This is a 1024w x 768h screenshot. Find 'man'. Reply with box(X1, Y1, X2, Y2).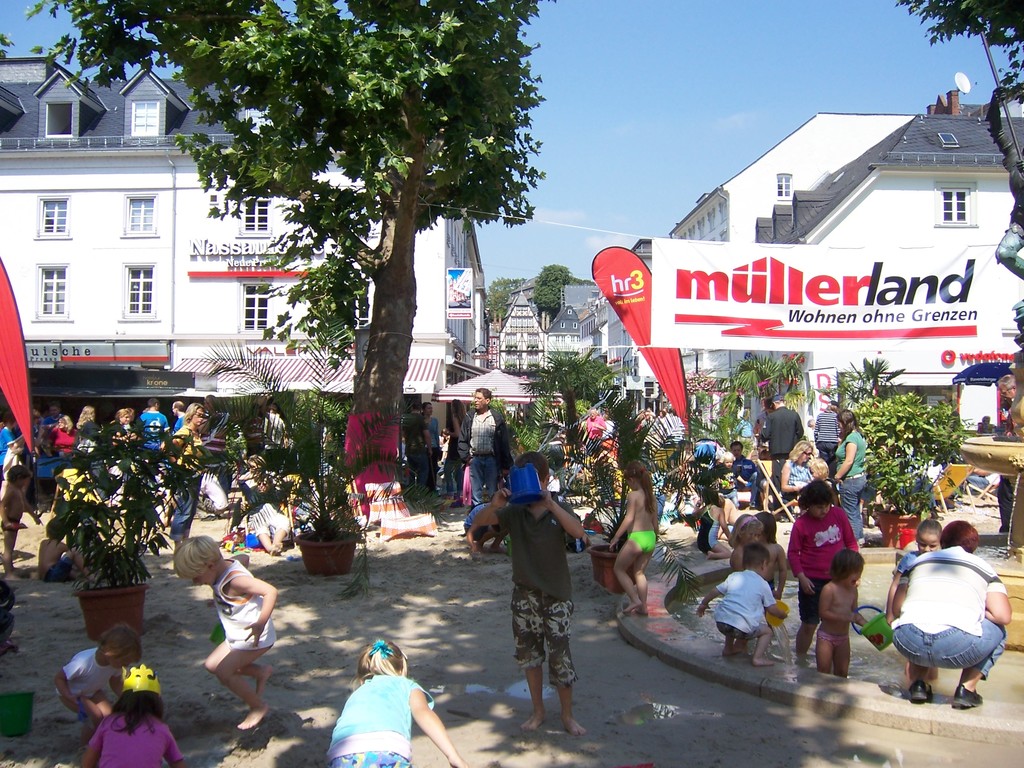
box(759, 397, 808, 518).
